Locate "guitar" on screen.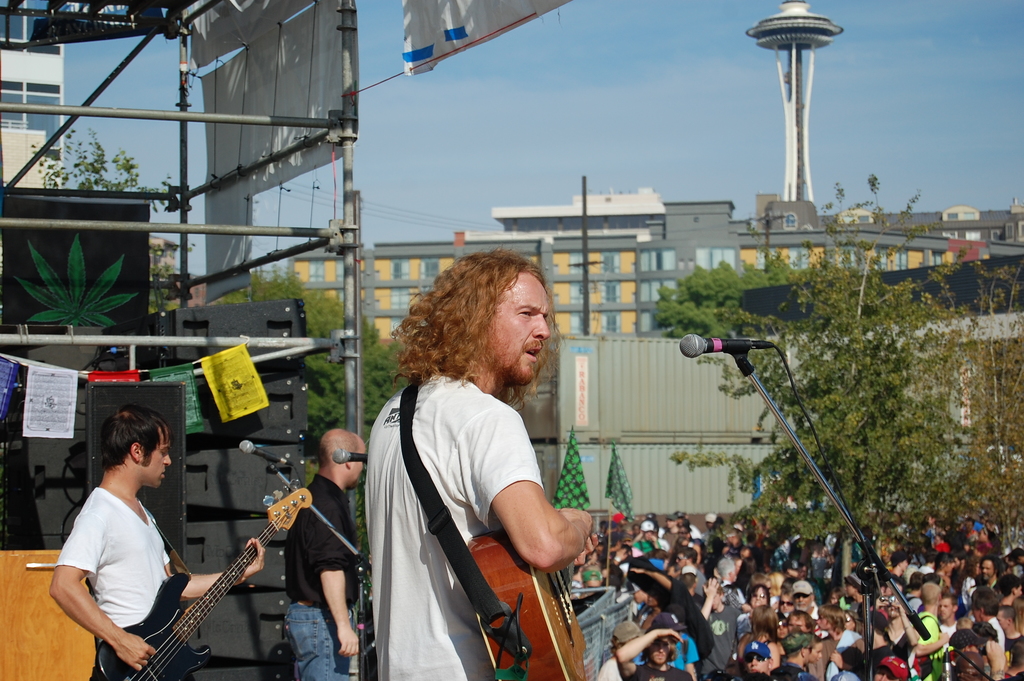
On screen at left=466, top=511, right=598, bottom=680.
